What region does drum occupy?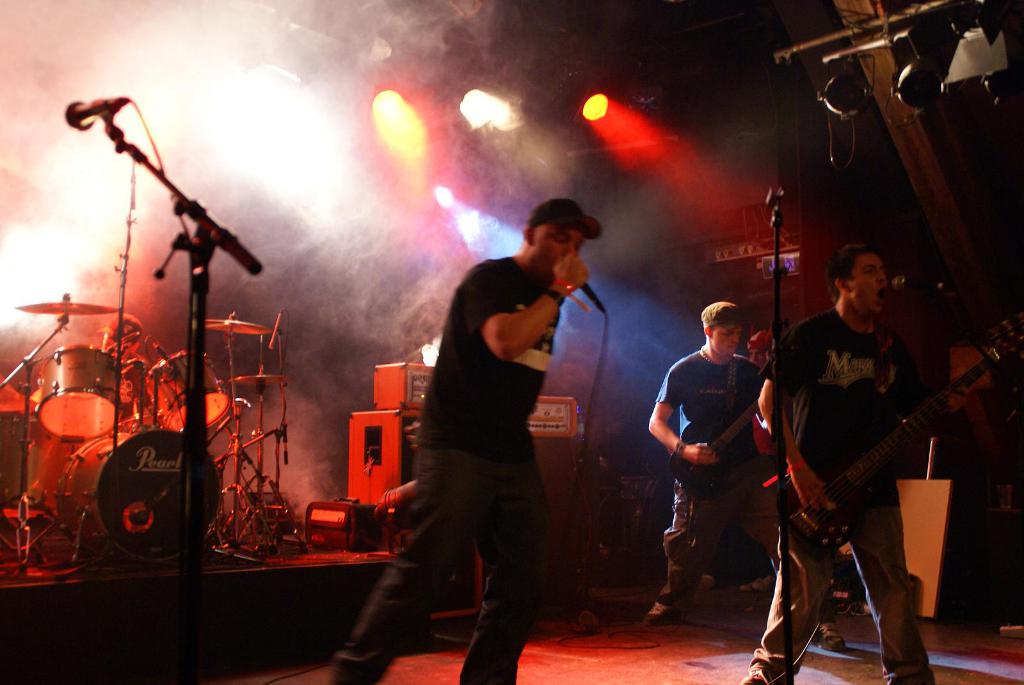
<box>35,342,123,445</box>.
